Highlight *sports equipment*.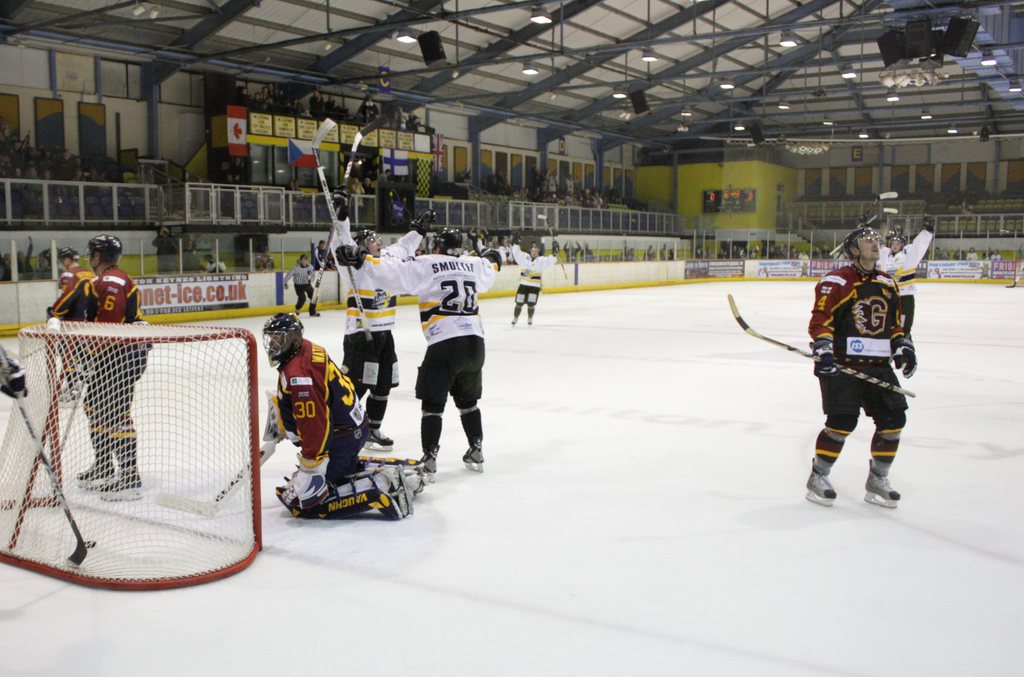
Highlighted region: {"left": 305, "top": 117, "right": 385, "bottom": 313}.
